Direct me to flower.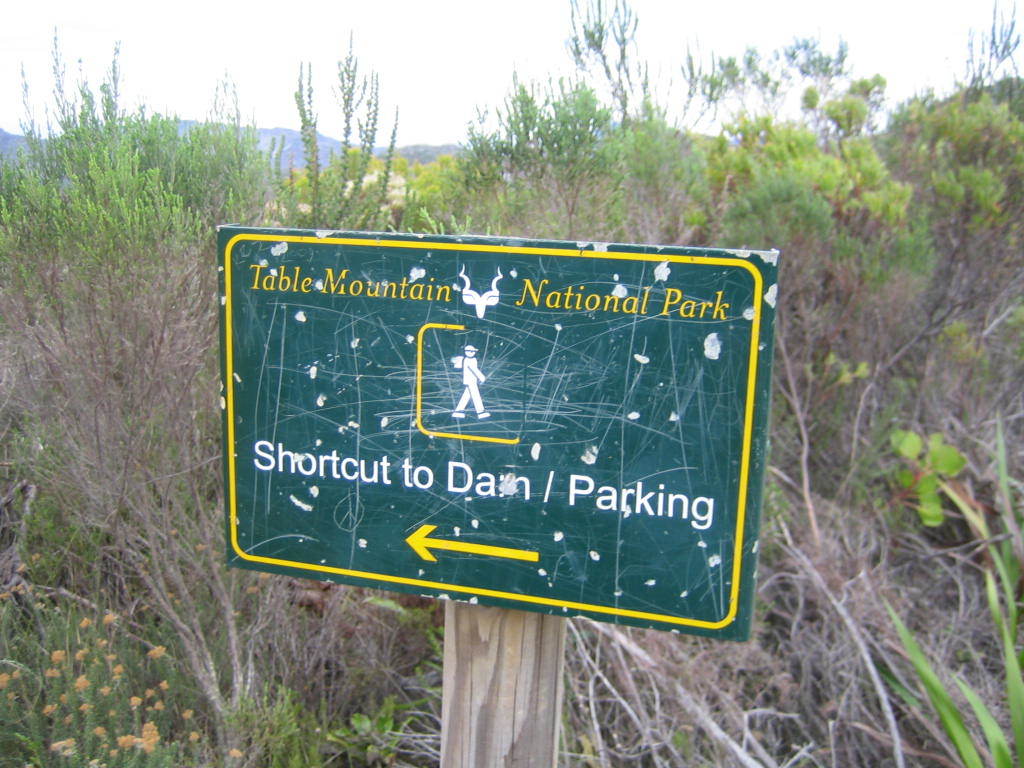
Direction: bbox=[112, 663, 123, 678].
